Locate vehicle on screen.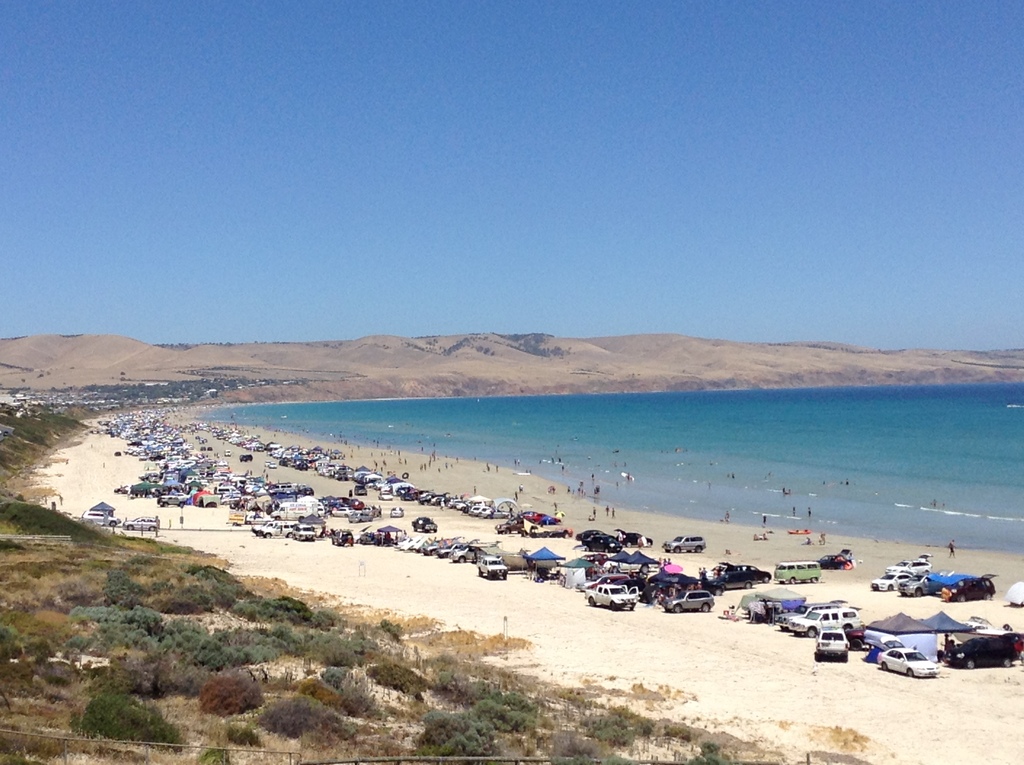
On screen at <bbox>120, 512, 160, 535</bbox>.
